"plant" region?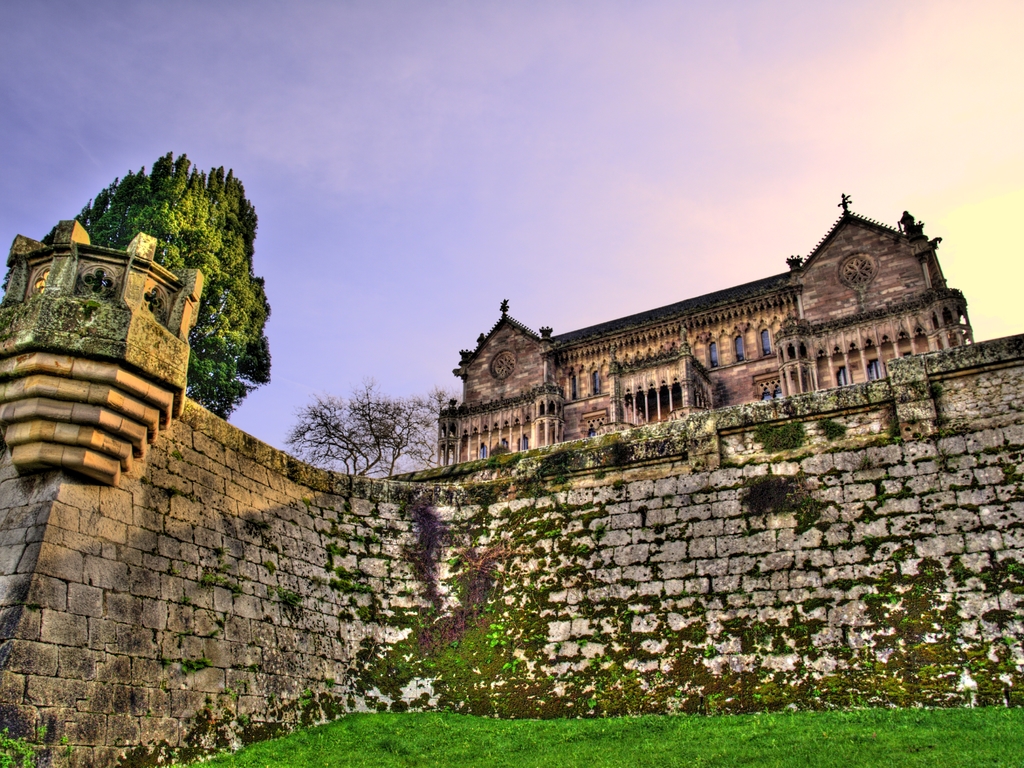
bbox(797, 497, 824, 521)
